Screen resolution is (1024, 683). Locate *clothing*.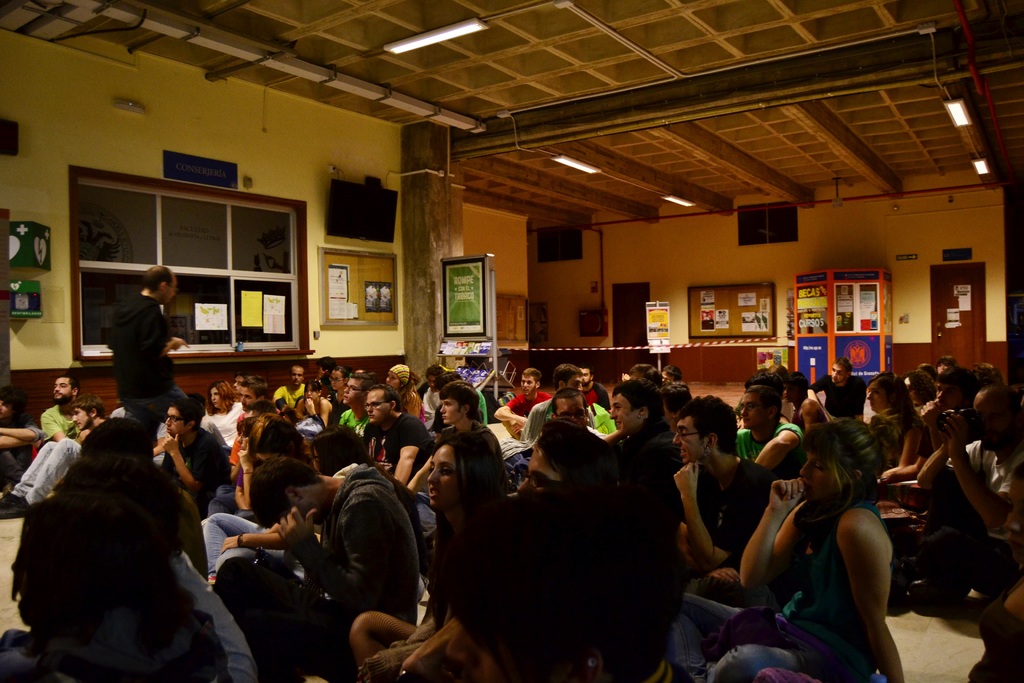
521, 396, 551, 441.
